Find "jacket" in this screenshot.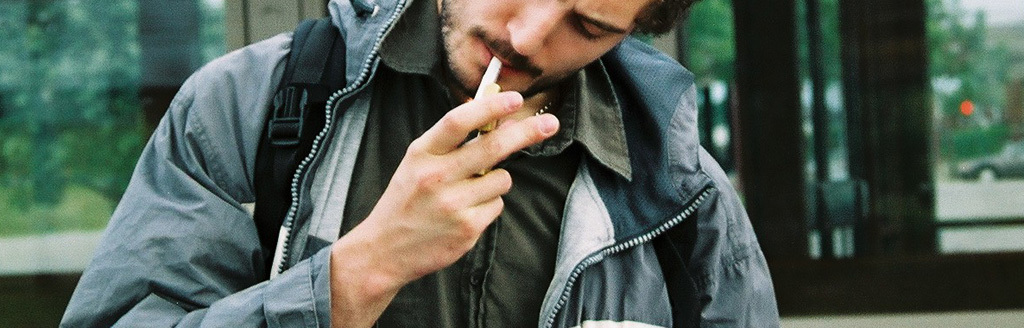
The bounding box for "jacket" is rect(83, 9, 571, 327).
